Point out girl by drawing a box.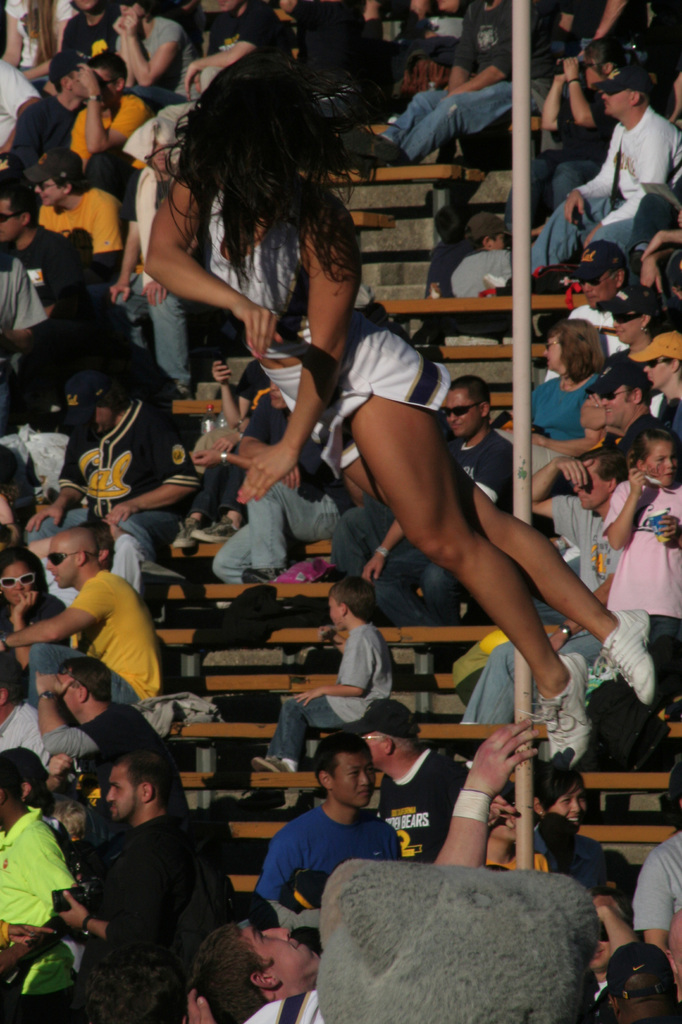
left=608, top=433, right=681, bottom=614.
